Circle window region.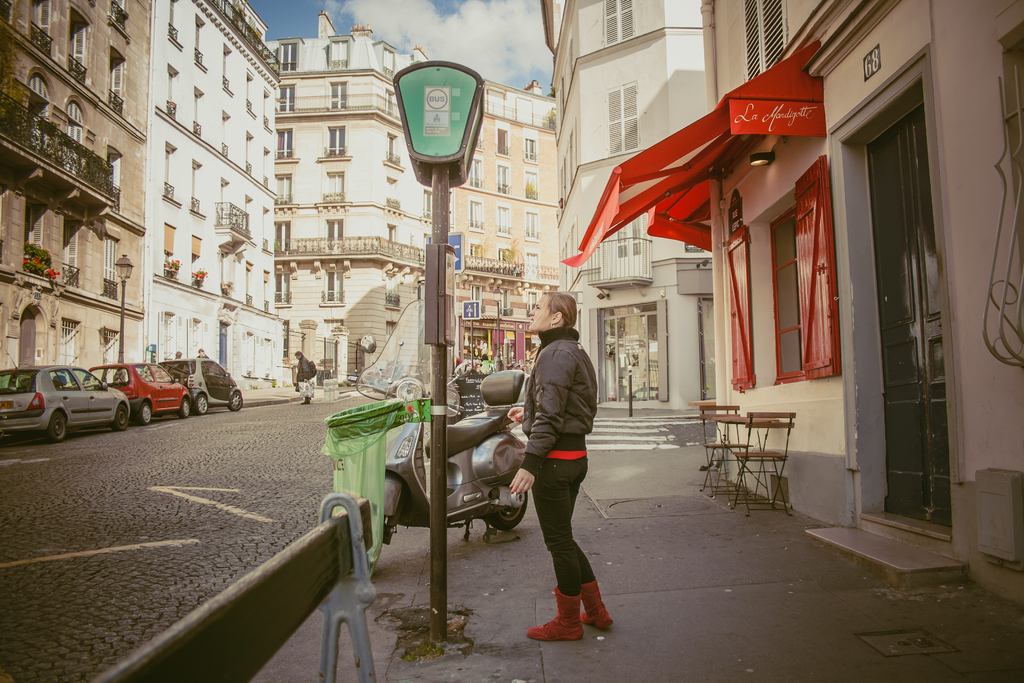
Region: detection(161, 140, 179, 208).
